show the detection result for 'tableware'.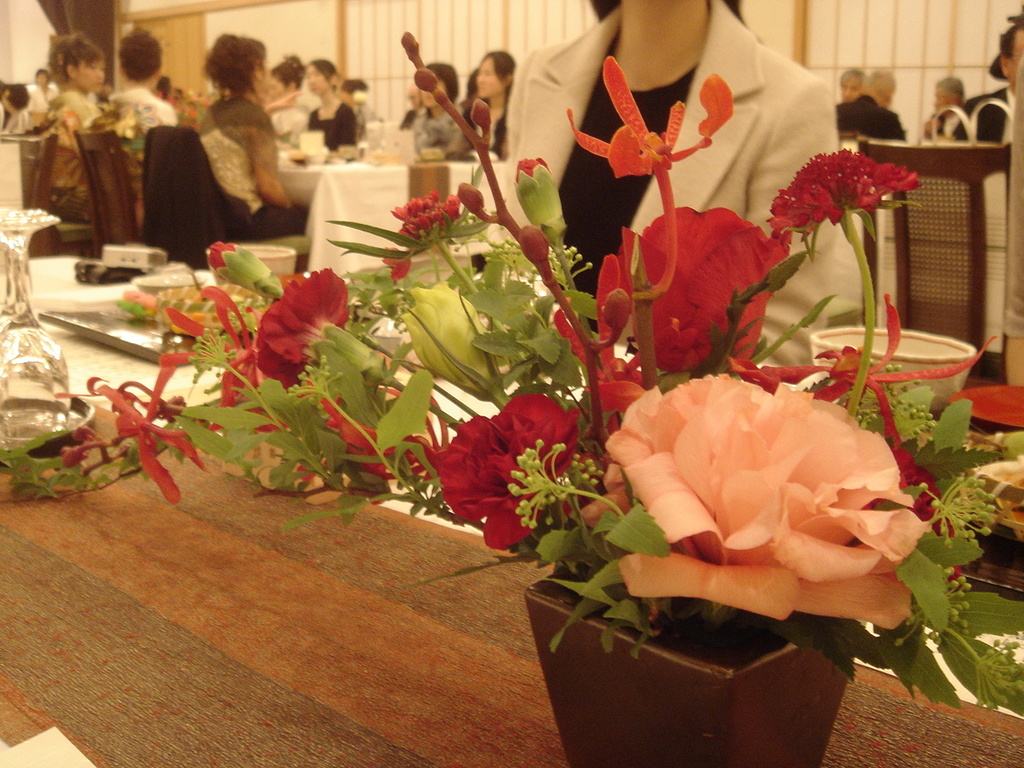
pyautogui.locateOnScreen(34, 294, 202, 370).
